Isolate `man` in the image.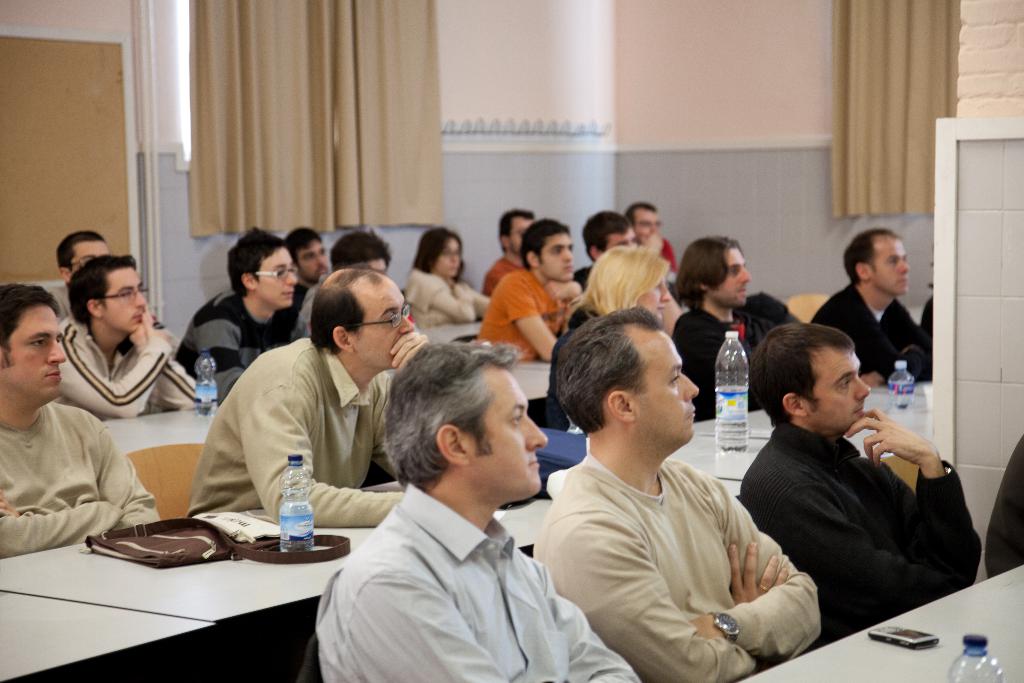
Isolated region: rect(50, 251, 198, 418).
